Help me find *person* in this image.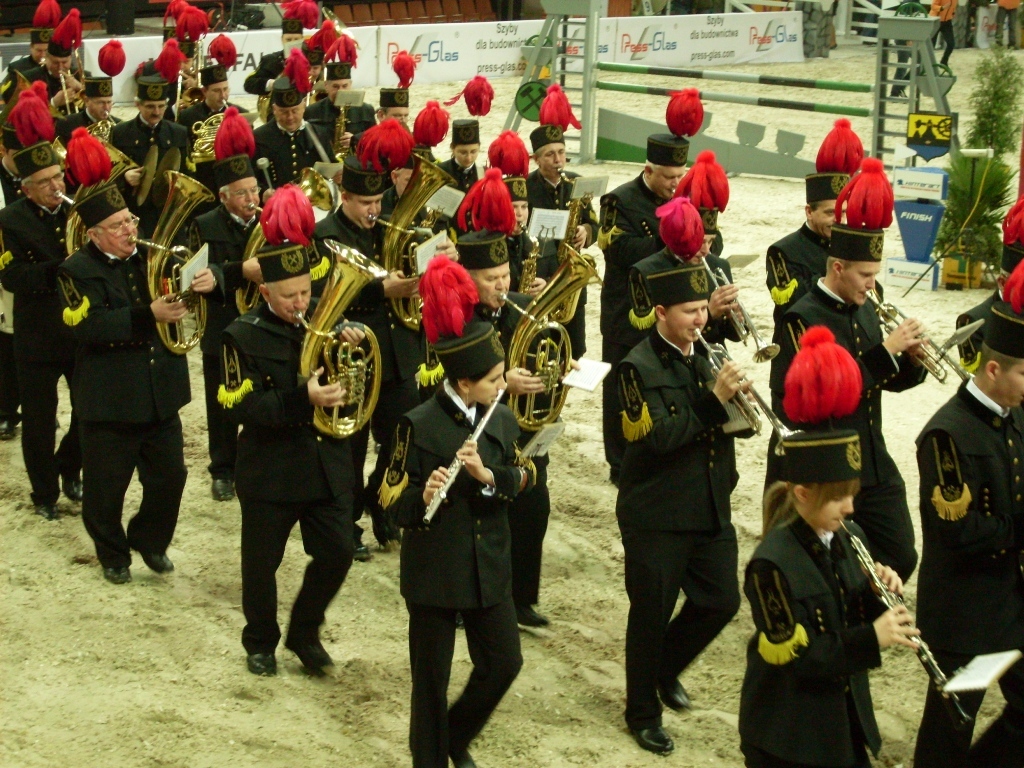
Found it: [603, 225, 761, 752].
